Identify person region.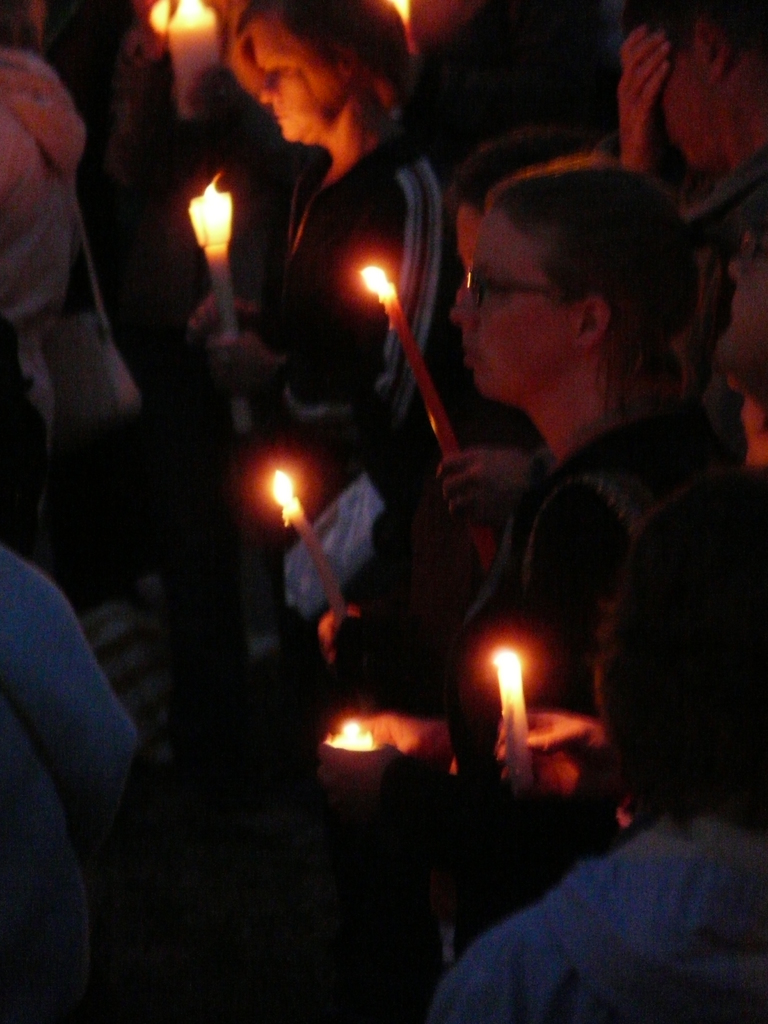
Region: {"left": 616, "top": 0, "right": 767, "bottom": 475}.
